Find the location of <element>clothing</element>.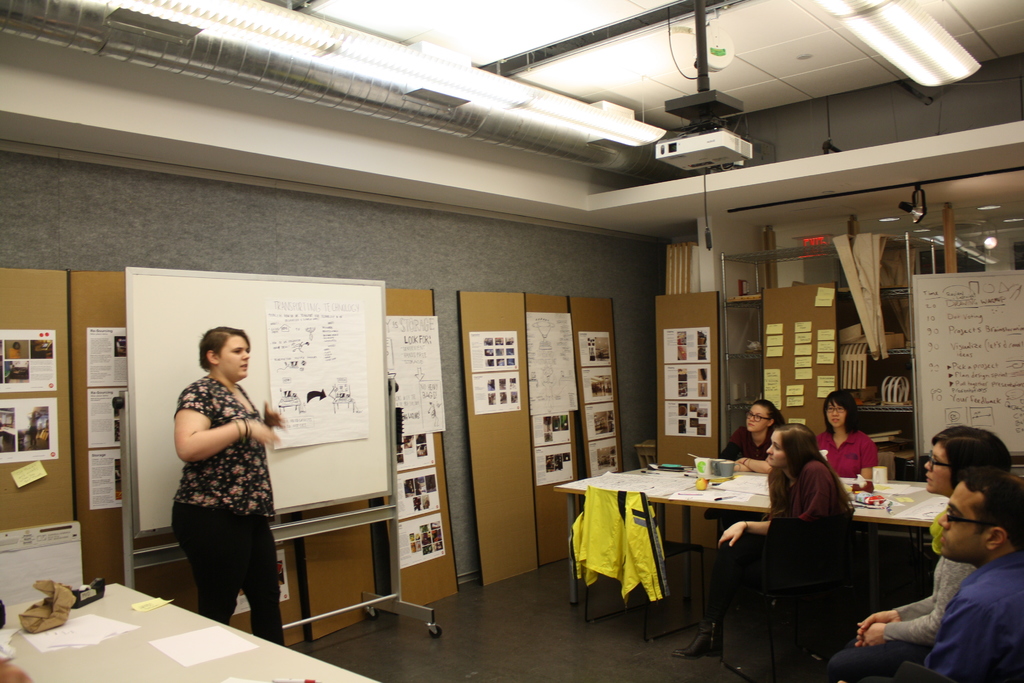
Location: box=[699, 472, 852, 623].
